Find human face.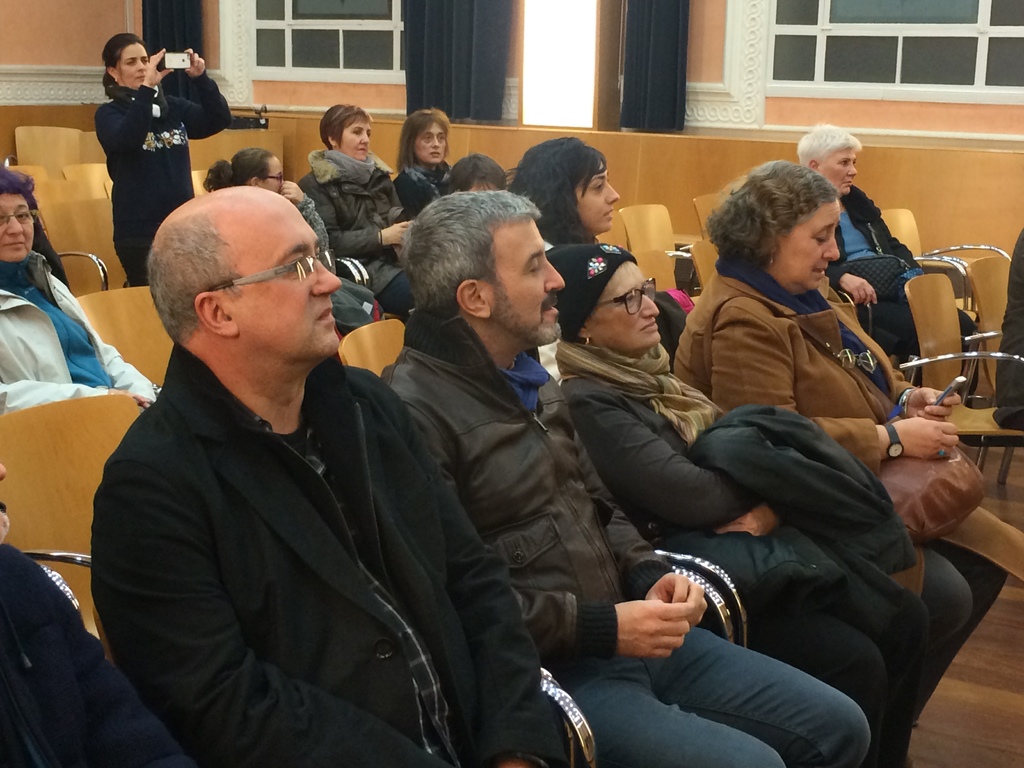
(0,193,30,258).
